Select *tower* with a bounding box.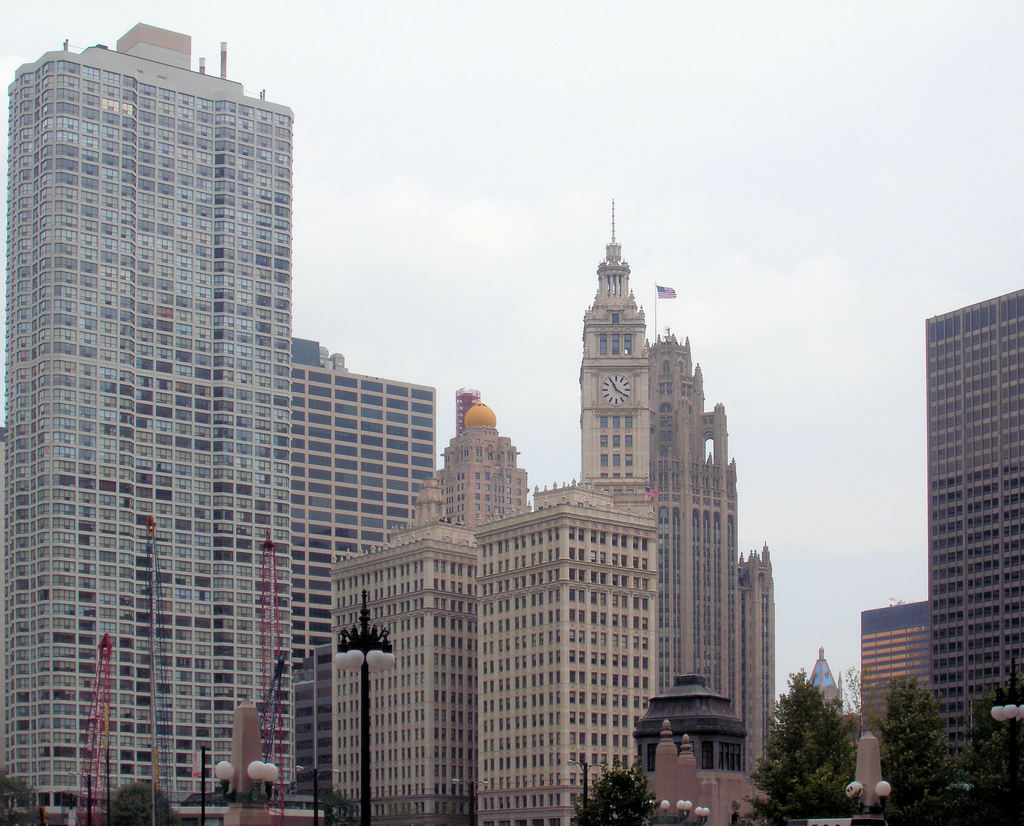
(x1=436, y1=403, x2=523, y2=522).
